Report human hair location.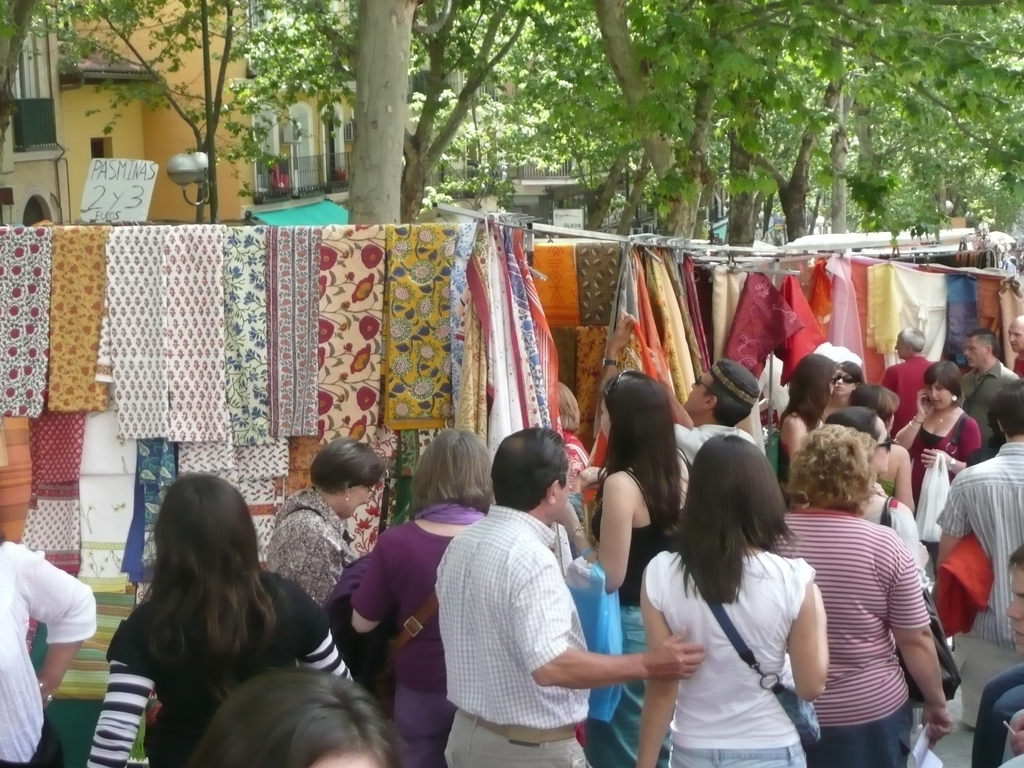
Report: select_region(492, 428, 567, 508).
